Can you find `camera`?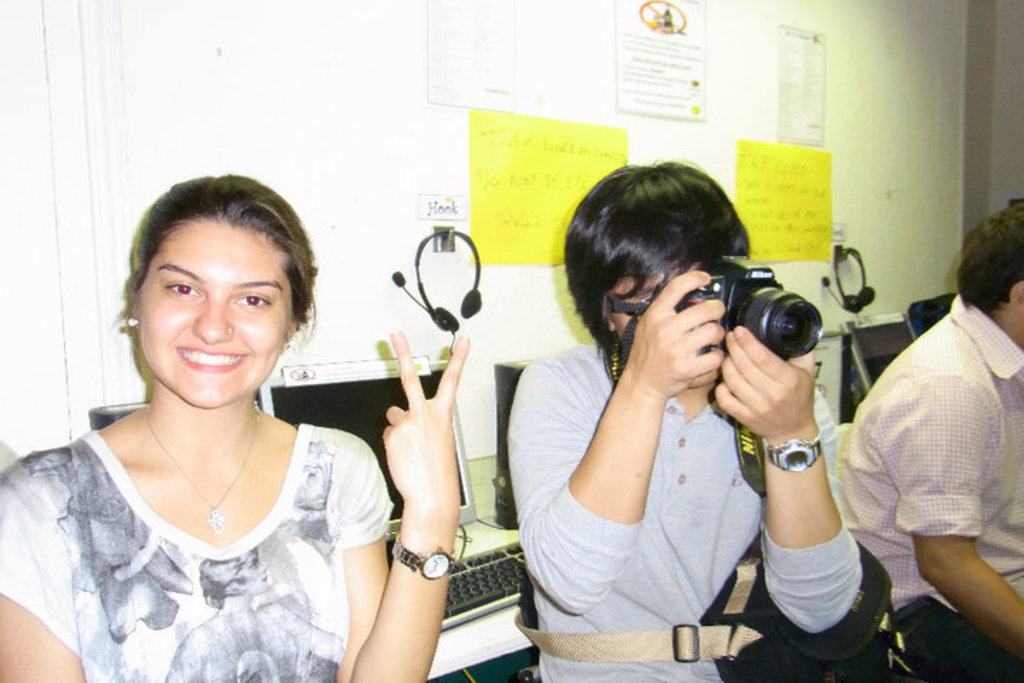
Yes, bounding box: box(684, 250, 828, 380).
